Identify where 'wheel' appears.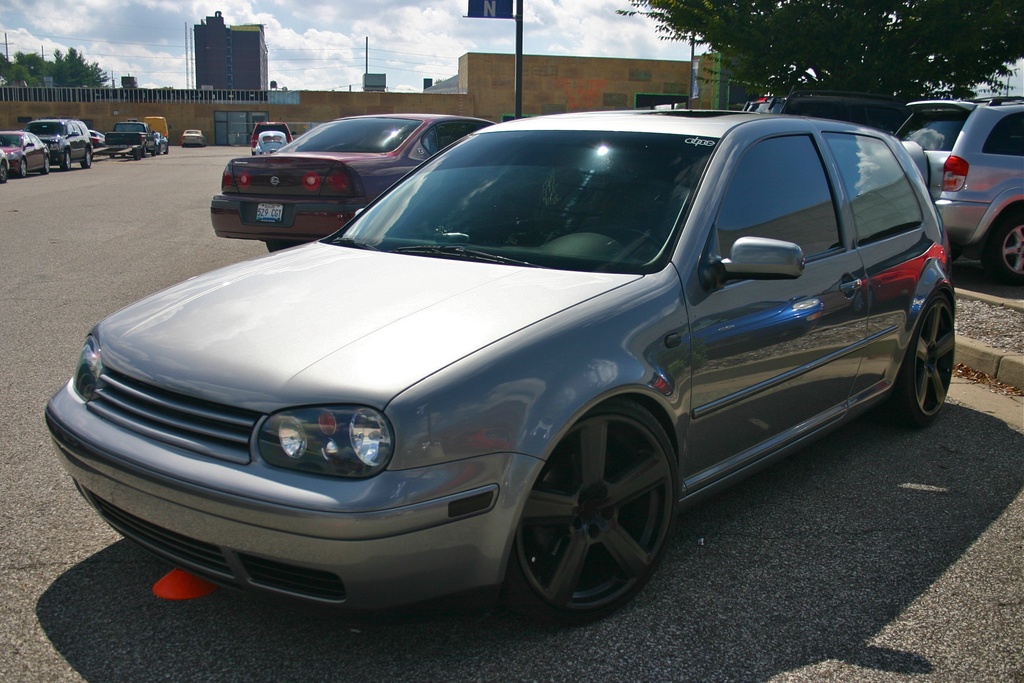
Appears at (981, 204, 1023, 289).
